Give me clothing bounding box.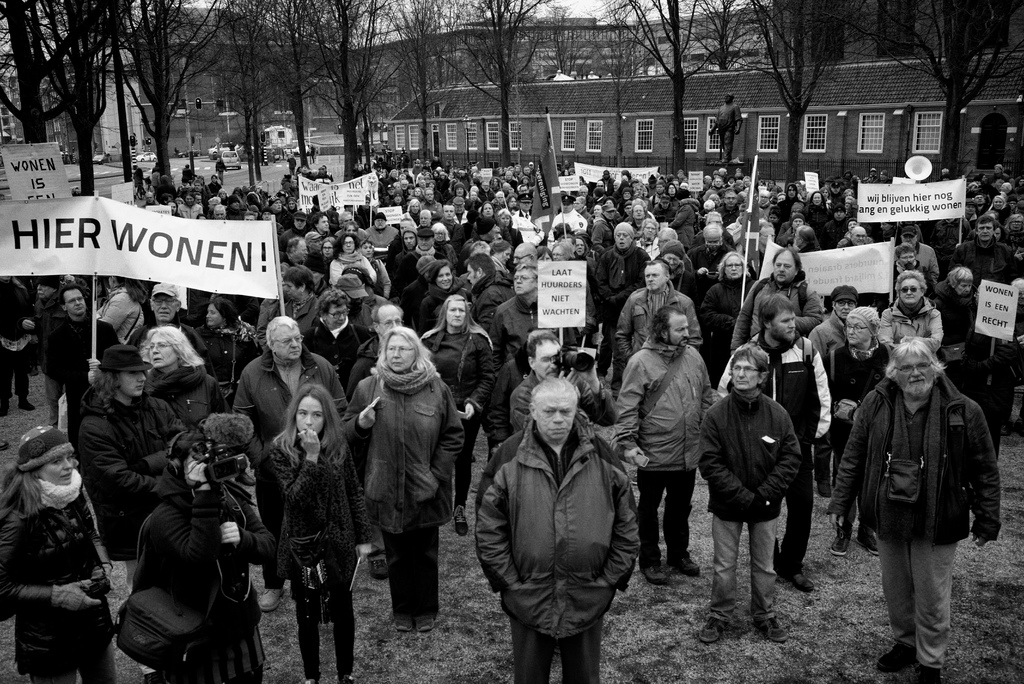
left=517, top=205, right=538, bottom=239.
